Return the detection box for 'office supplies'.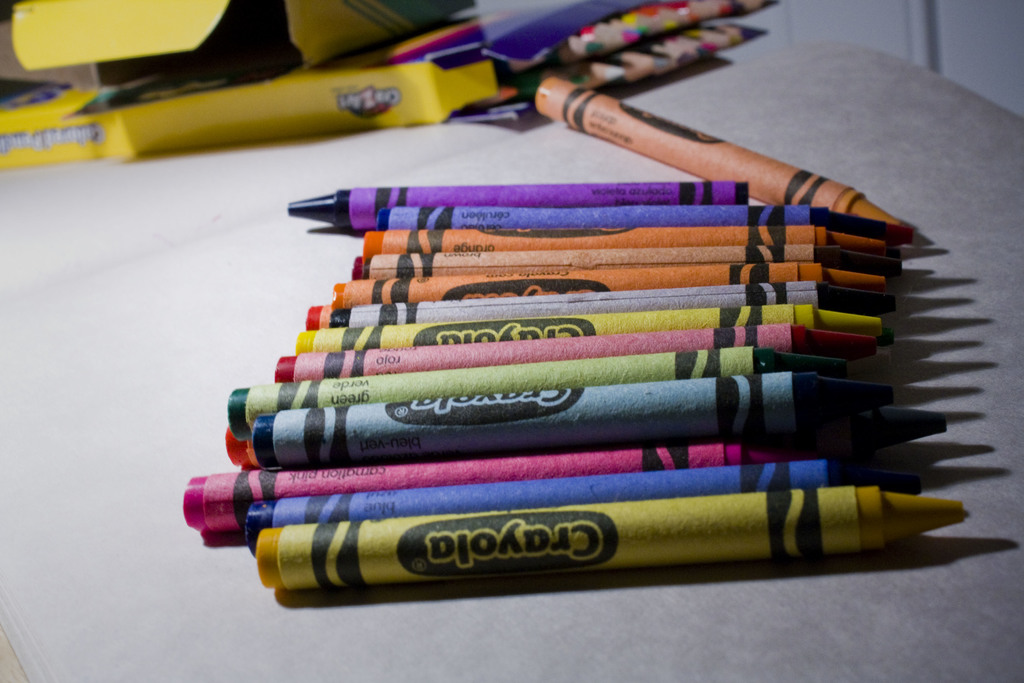
bbox=[256, 484, 964, 584].
